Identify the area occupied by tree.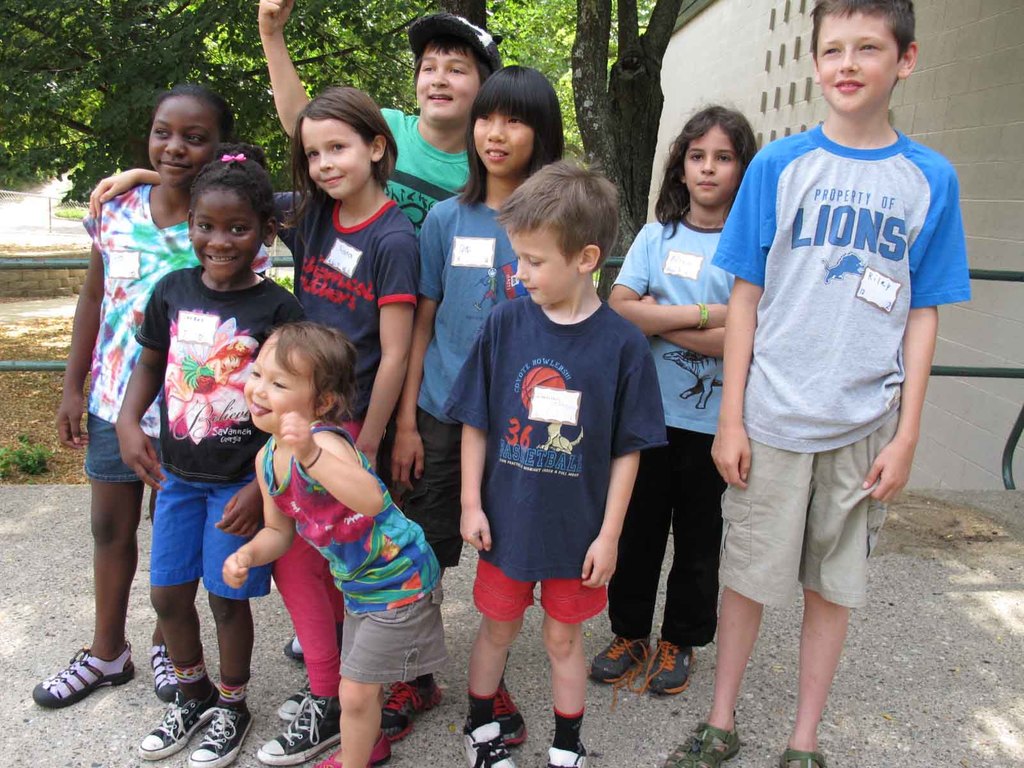
Area: <region>1, 0, 684, 302</region>.
